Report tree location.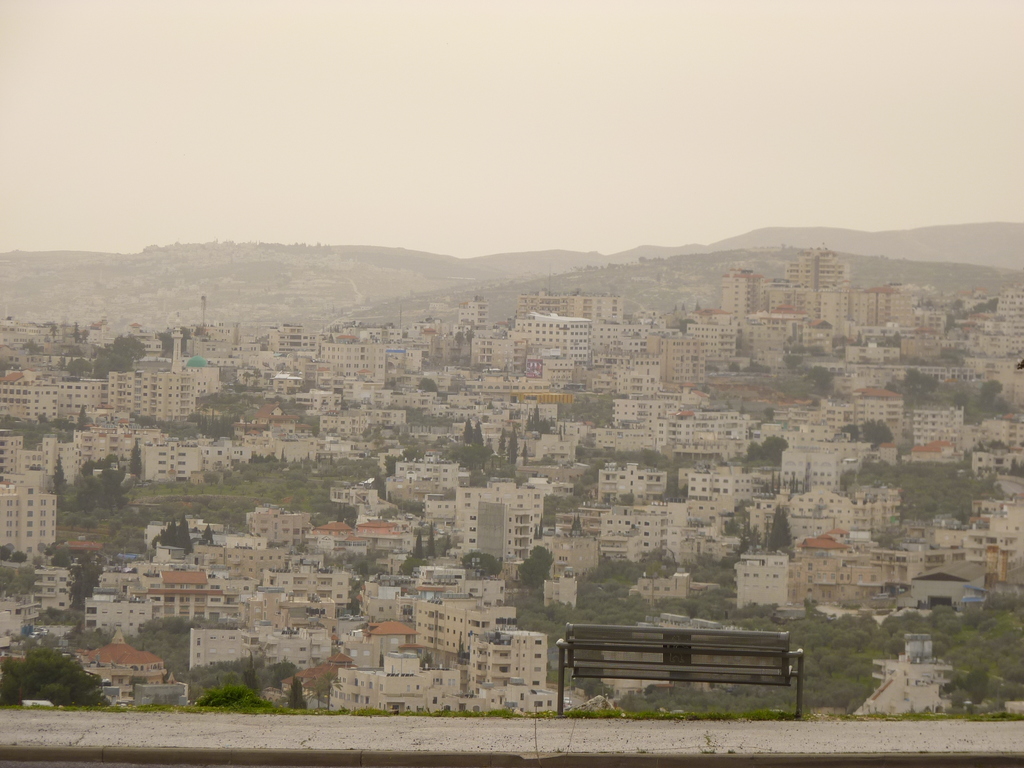
Report: 888:584:898:595.
